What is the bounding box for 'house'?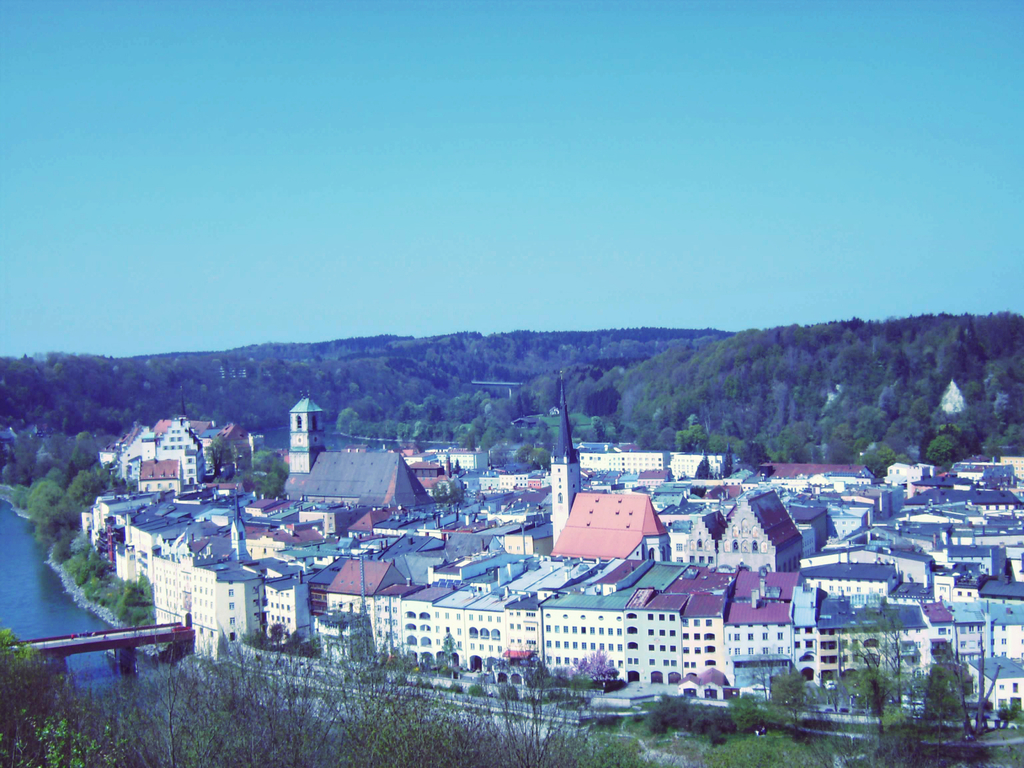
(x1=789, y1=604, x2=824, y2=688).
